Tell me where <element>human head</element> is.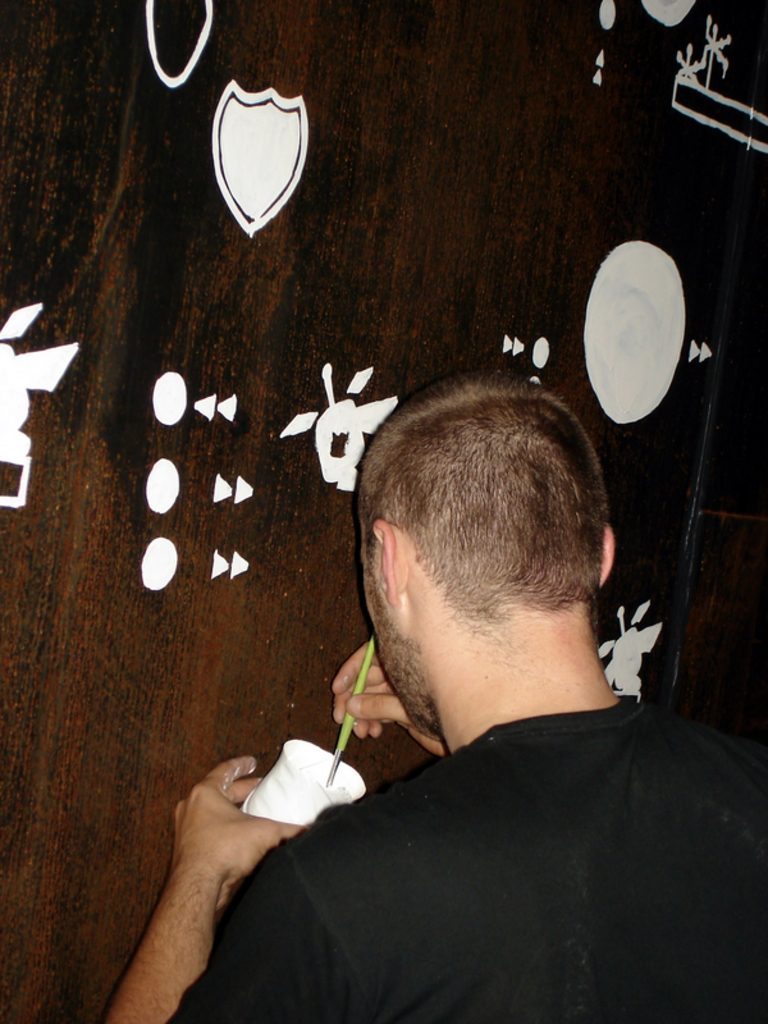
<element>human head</element> is at bbox=[362, 369, 613, 740].
